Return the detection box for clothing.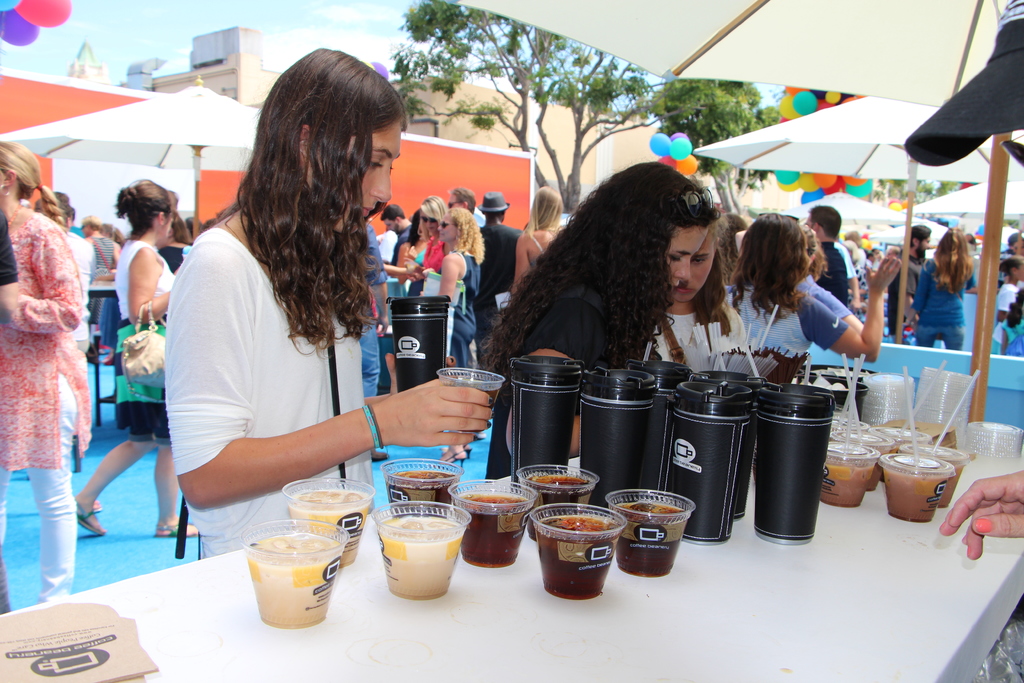
(left=406, top=247, right=428, bottom=300).
